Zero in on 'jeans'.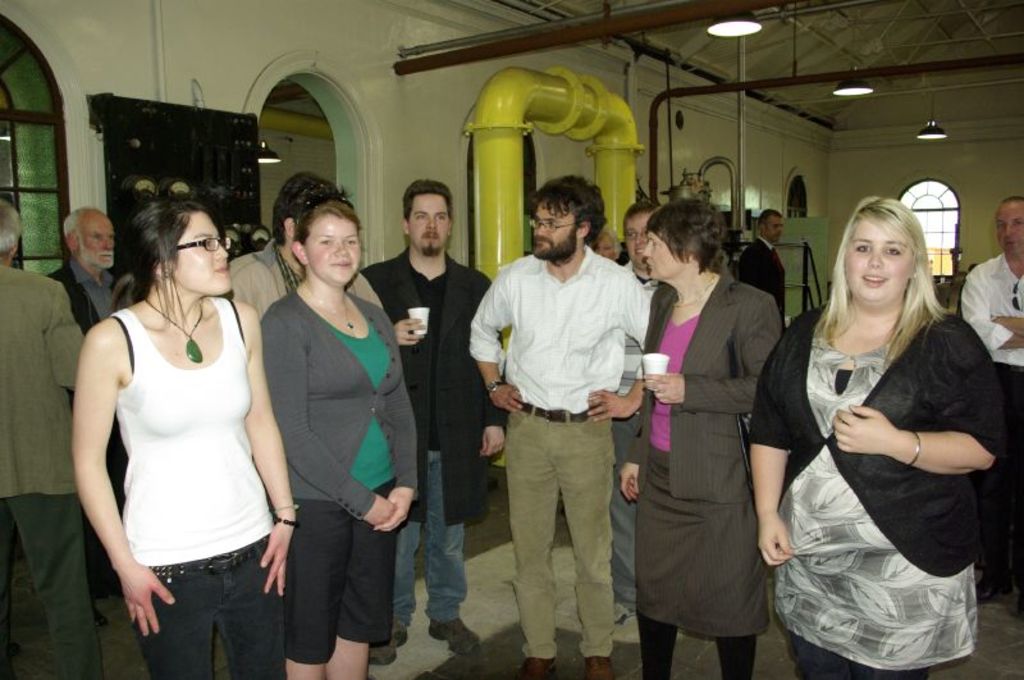
Zeroed in: (x1=636, y1=610, x2=763, y2=679).
